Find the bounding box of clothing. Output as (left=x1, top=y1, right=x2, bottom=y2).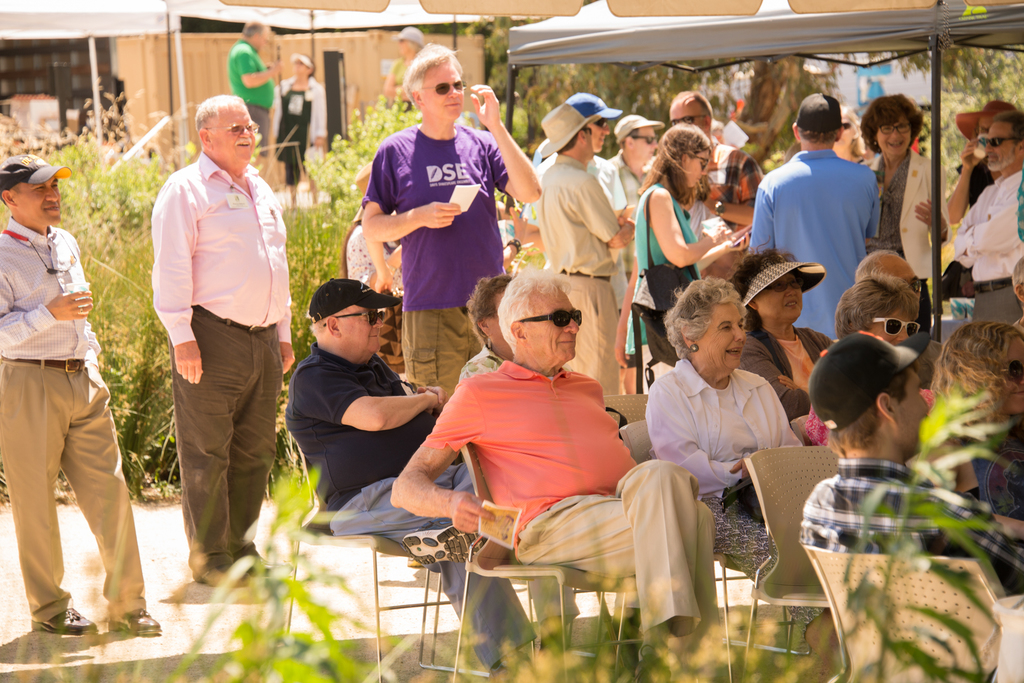
(left=0, top=143, right=147, bottom=616).
